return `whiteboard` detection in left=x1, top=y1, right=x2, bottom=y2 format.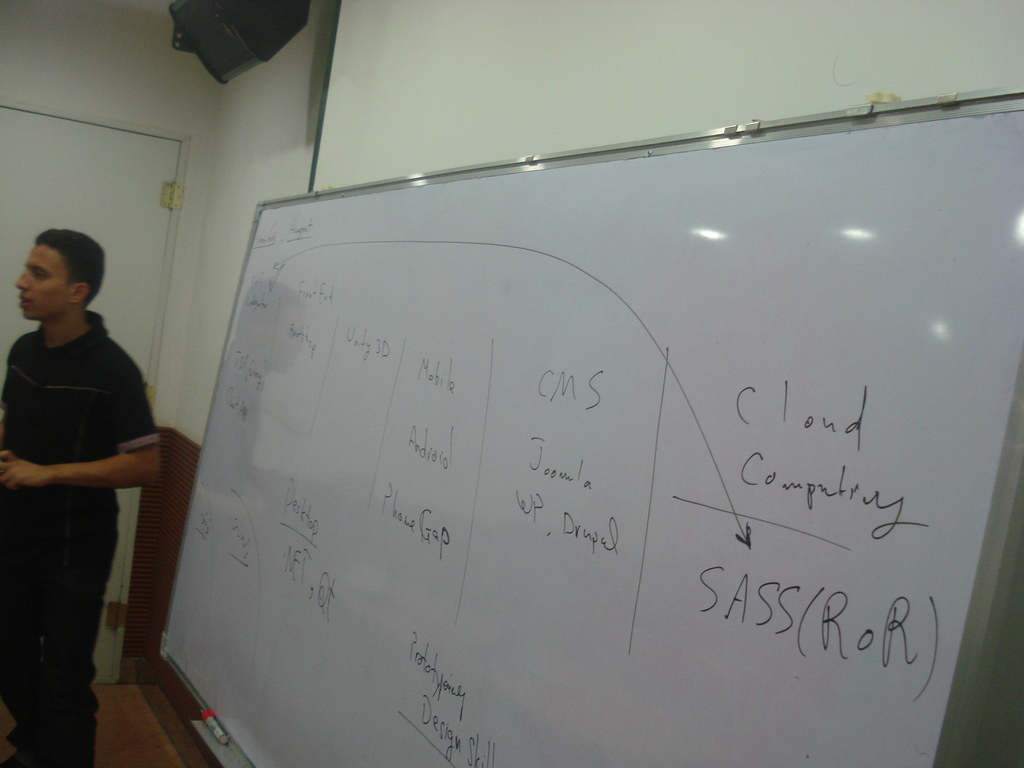
left=148, top=77, right=1023, bottom=767.
